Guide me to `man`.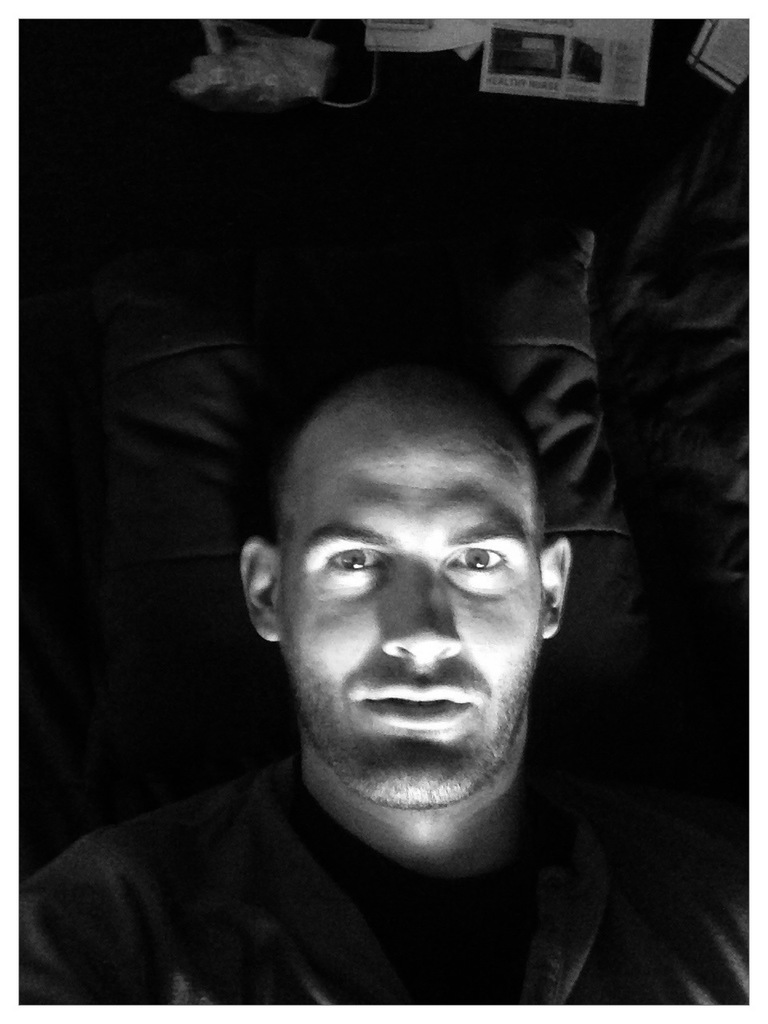
Guidance: 0:310:767:1014.
